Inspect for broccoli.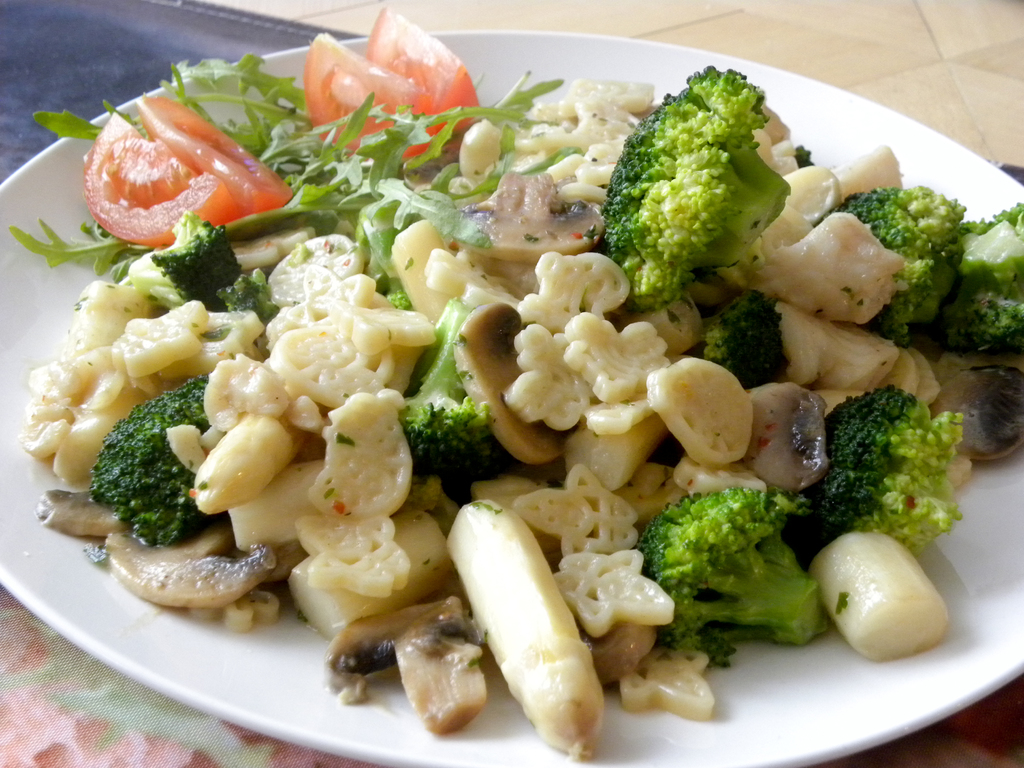
Inspection: 783:380:965:570.
